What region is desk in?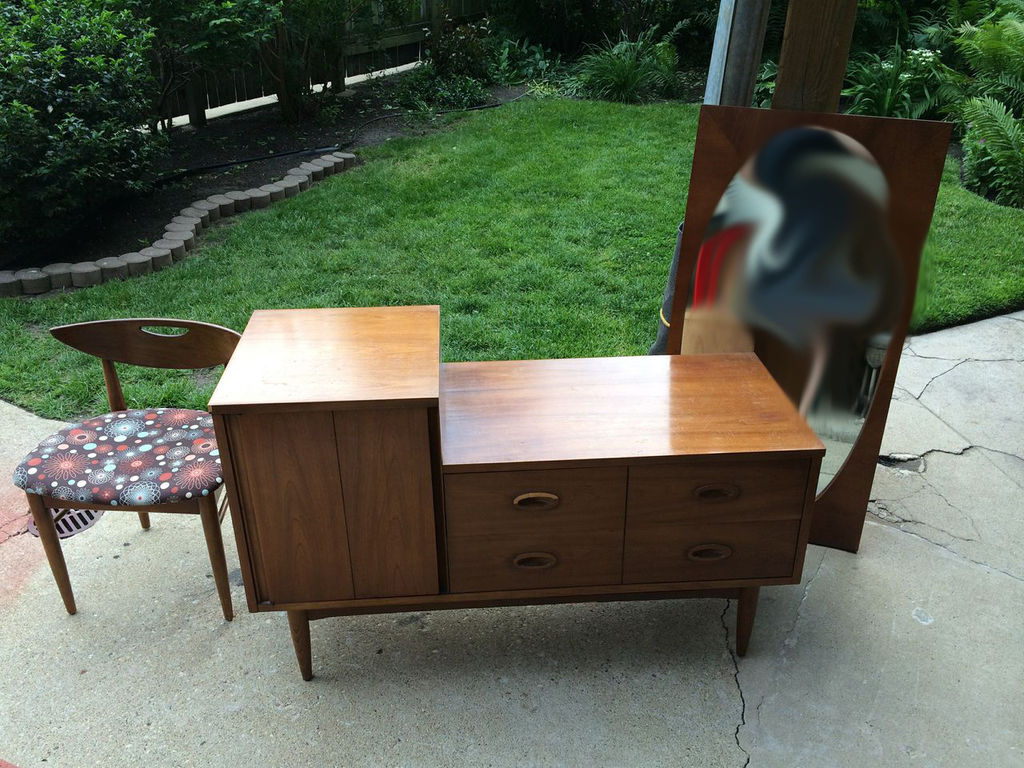
select_region(138, 285, 829, 712).
